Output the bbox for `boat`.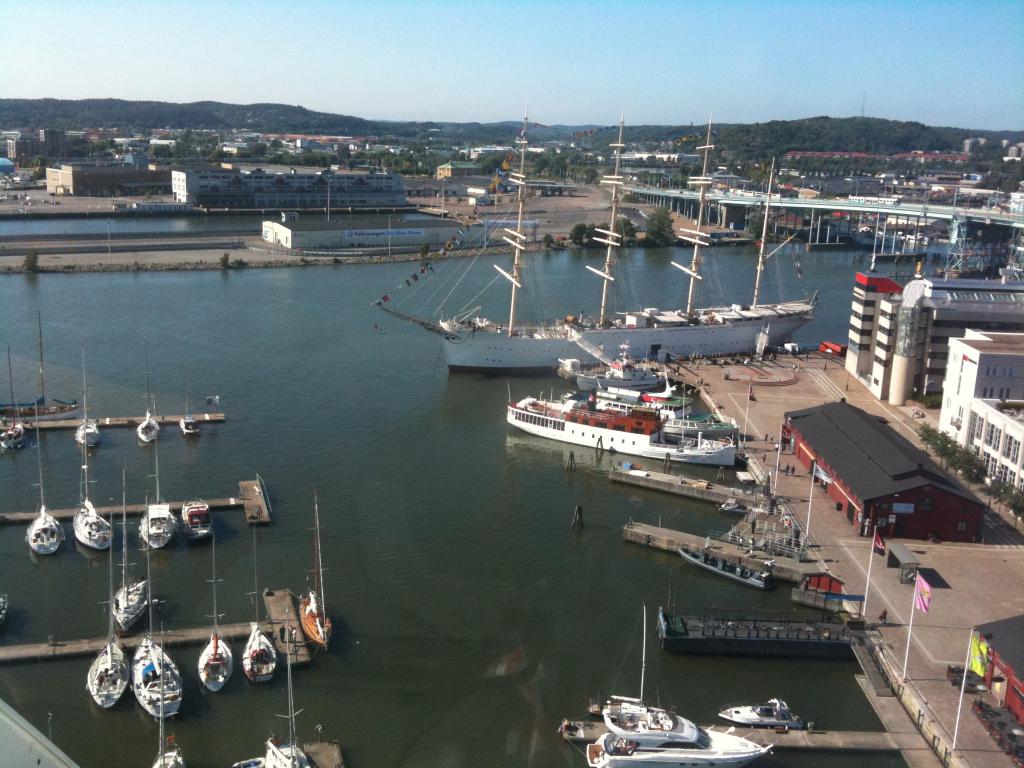
locate(294, 490, 335, 658).
